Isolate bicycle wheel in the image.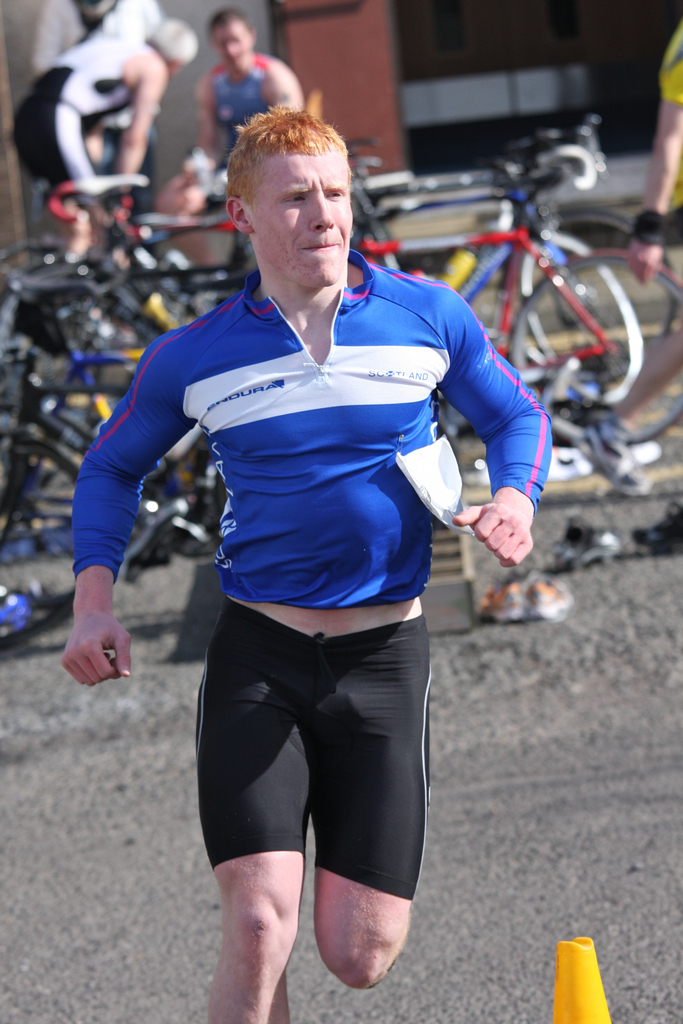
Isolated region: (x1=504, y1=250, x2=682, y2=460).
